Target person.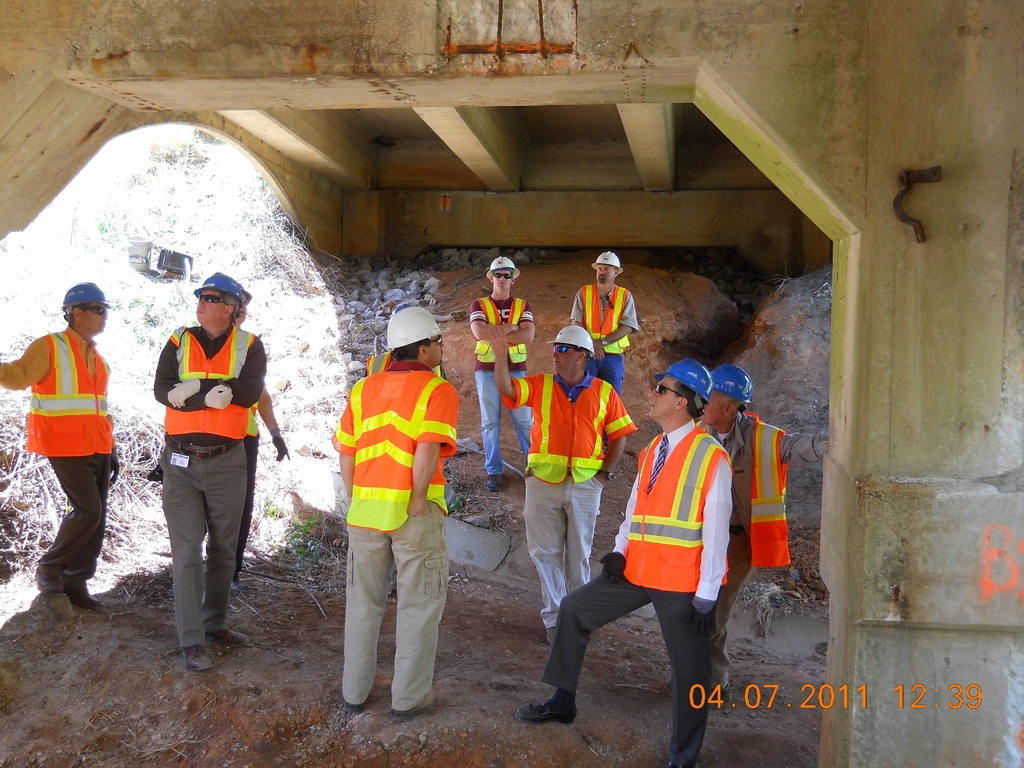
Target region: detection(490, 325, 637, 643).
